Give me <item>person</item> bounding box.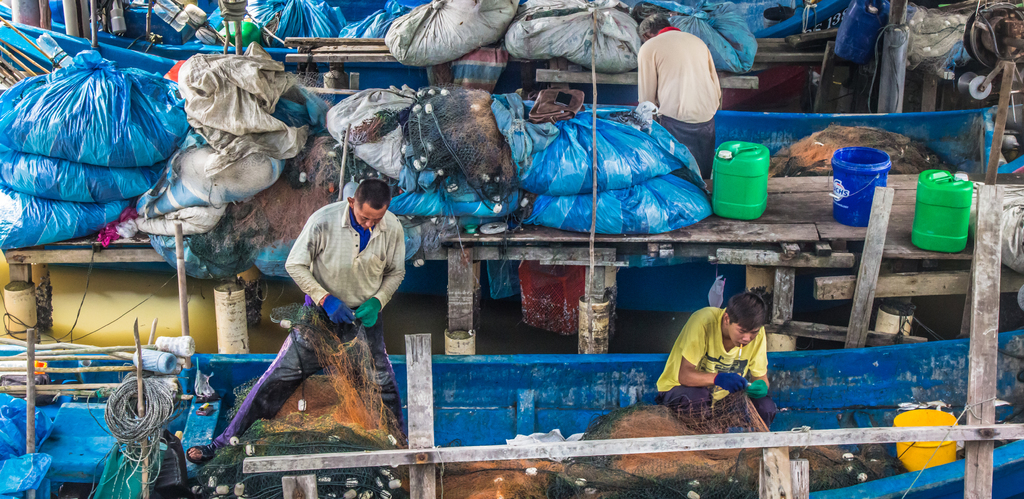
left=637, top=15, right=722, bottom=176.
